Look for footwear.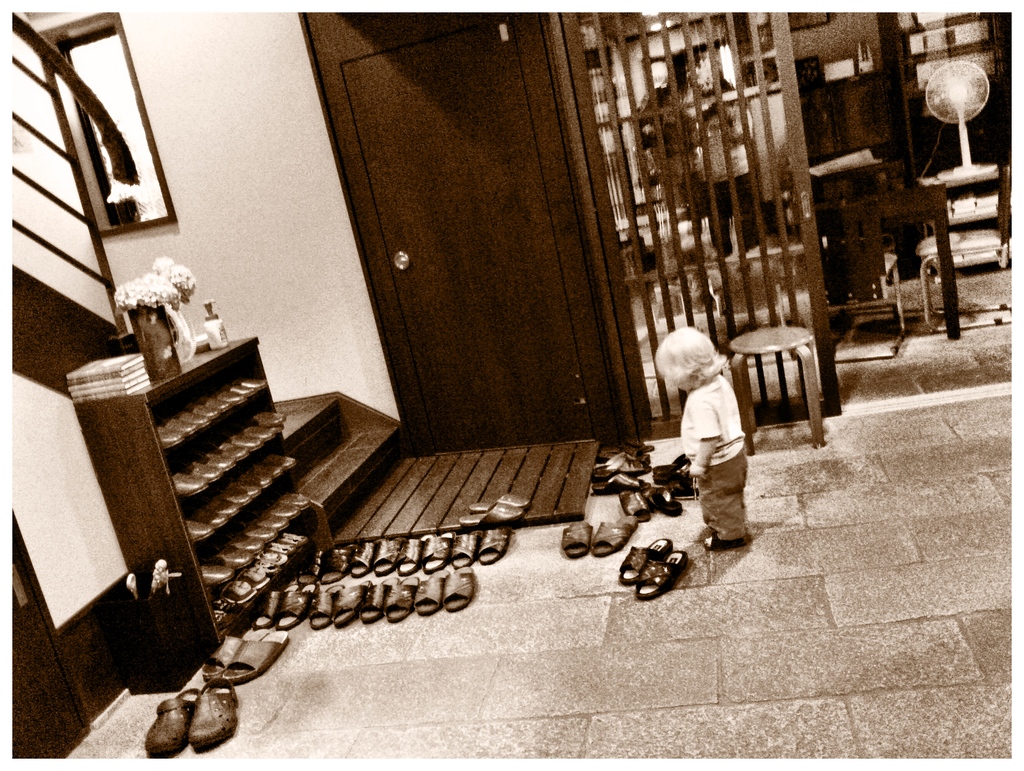
Found: pyautogui.locateOnScreen(559, 521, 591, 556).
